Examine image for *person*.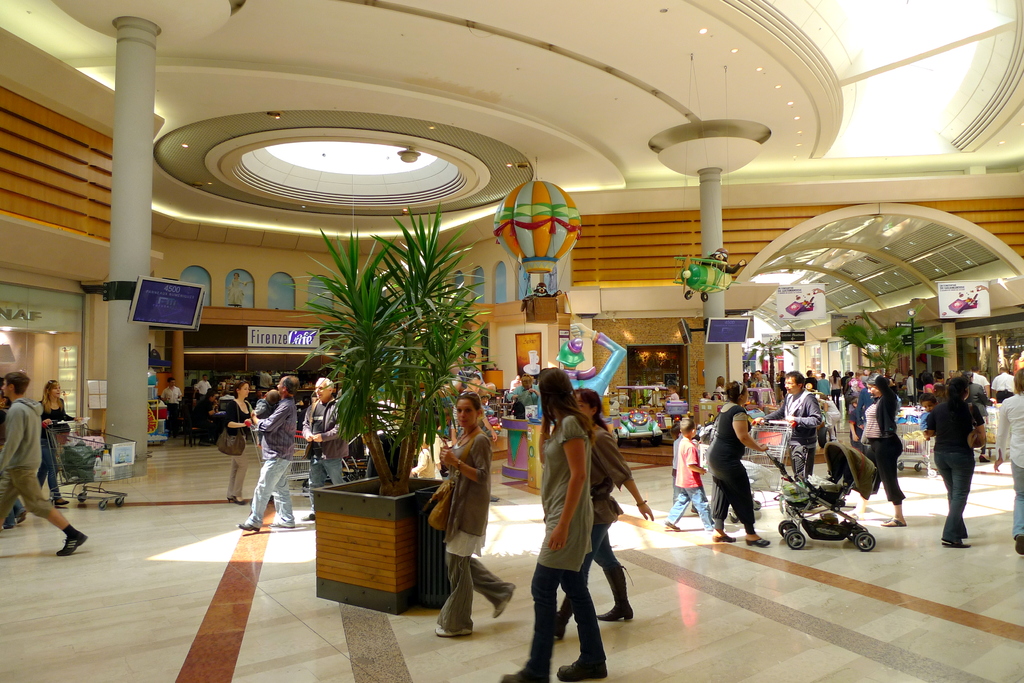
Examination result: Rect(455, 373, 500, 454).
